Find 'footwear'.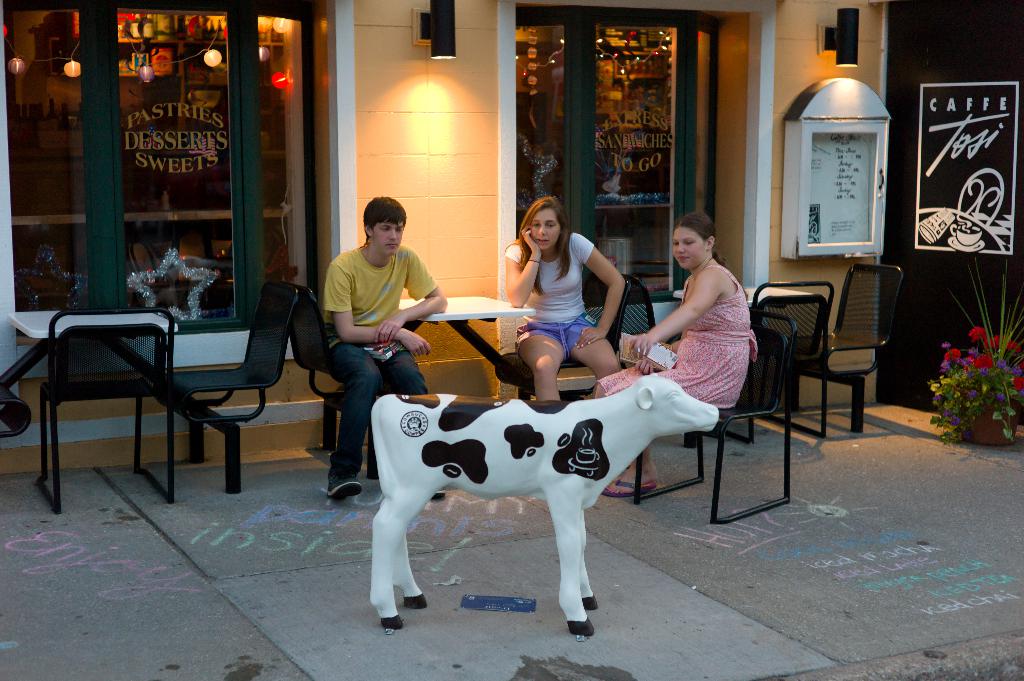
bbox(604, 472, 662, 496).
